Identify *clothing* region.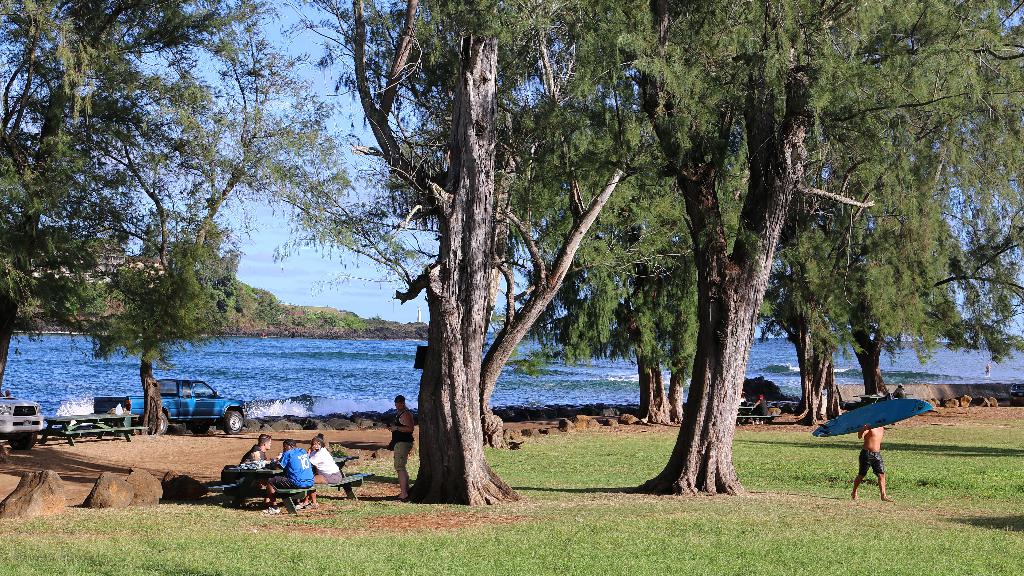
Region: (x1=309, y1=443, x2=340, y2=483).
